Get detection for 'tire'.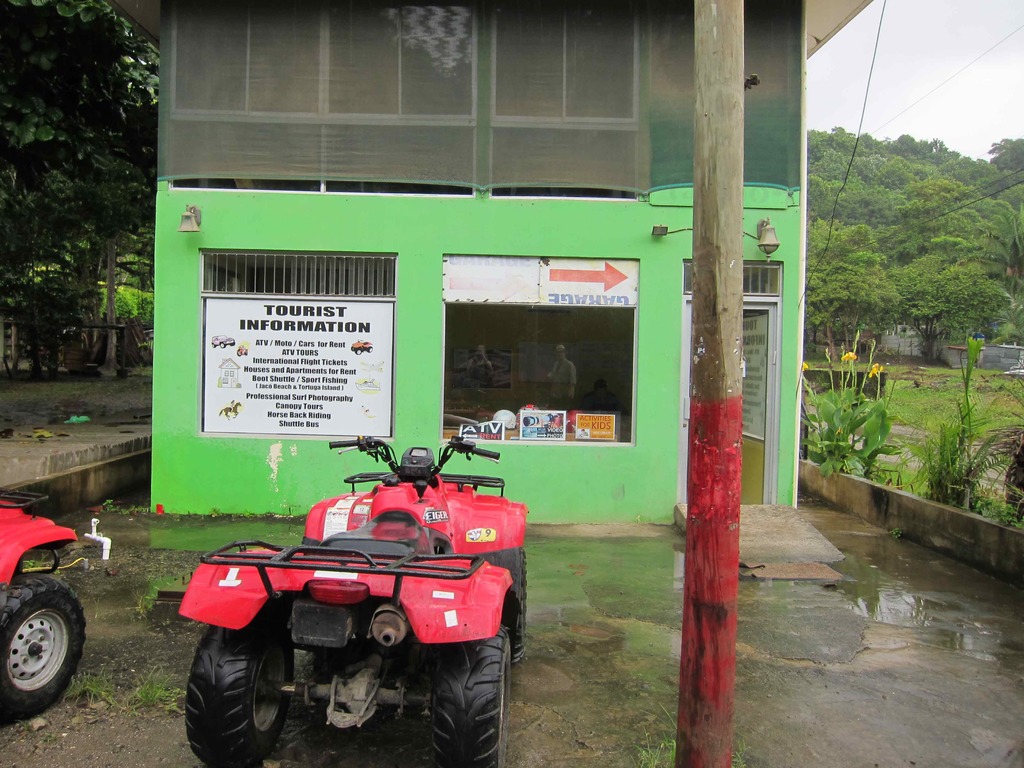
Detection: locate(186, 614, 294, 767).
